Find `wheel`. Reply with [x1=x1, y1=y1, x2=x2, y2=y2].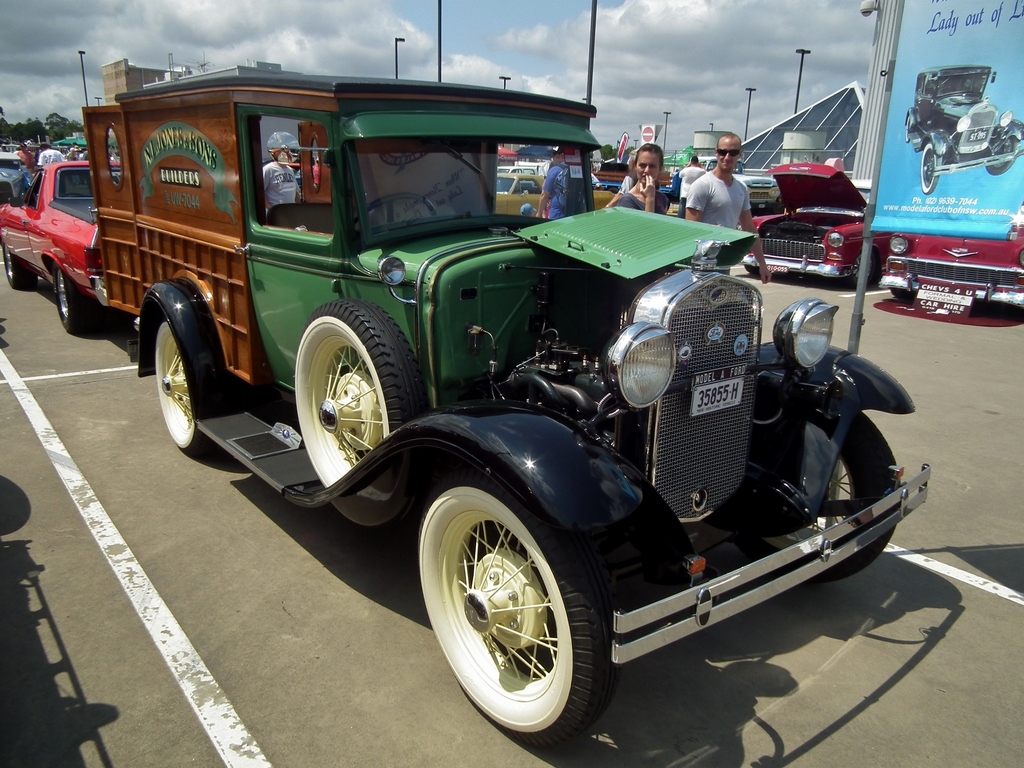
[x1=984, y1=136, x2=1020, y2=177].
